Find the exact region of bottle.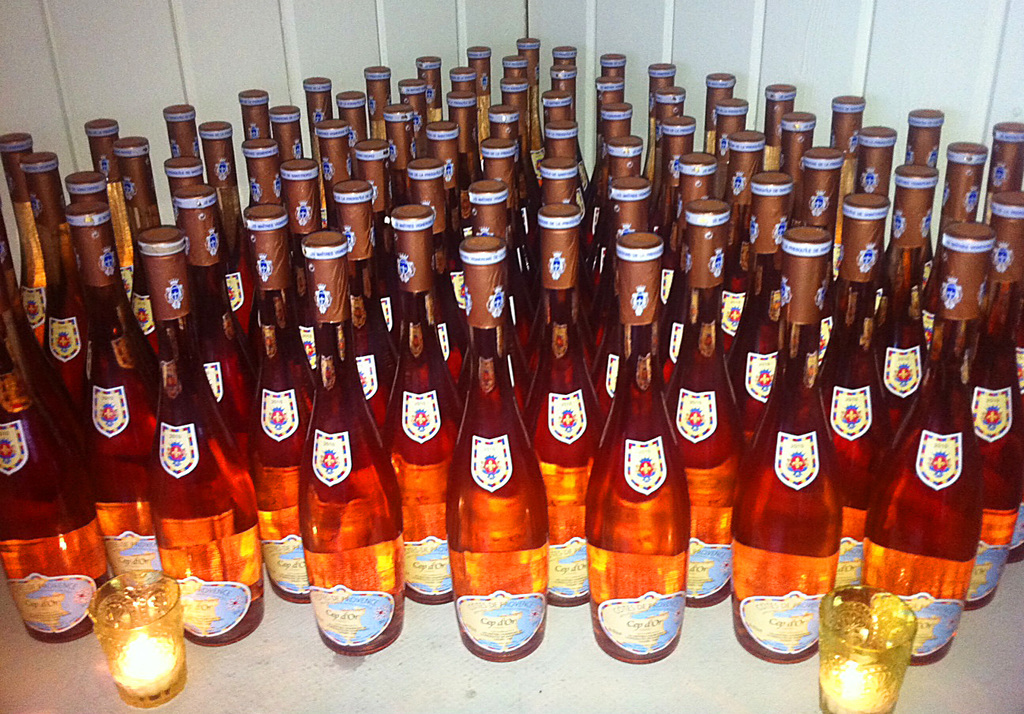
Exact region: bbox(597, 103, 631, 134).
